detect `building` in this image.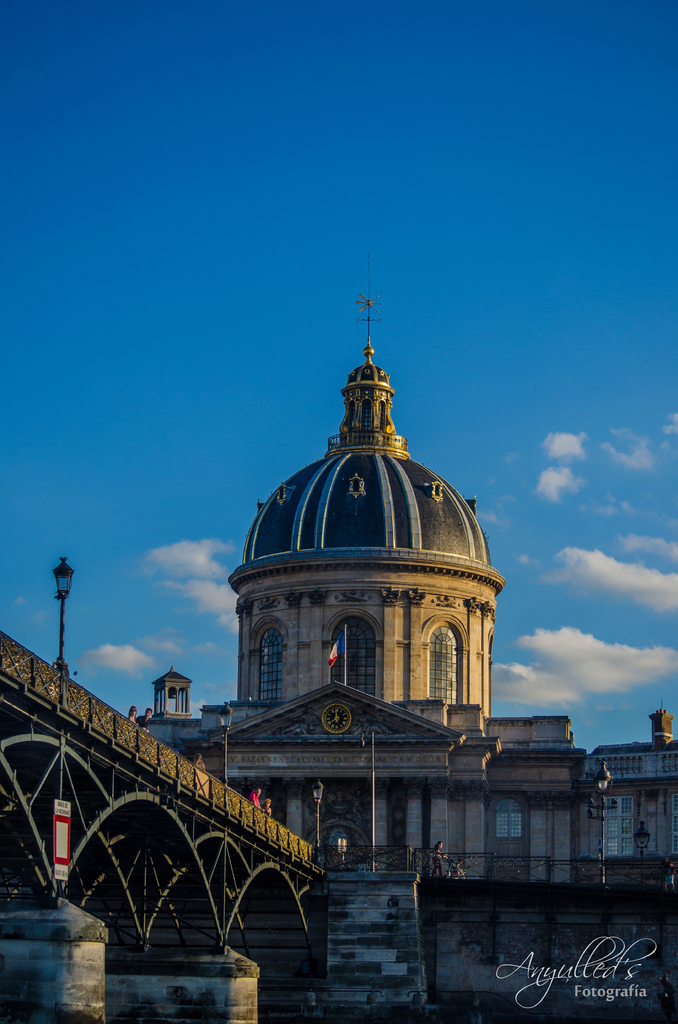
Detection: box(125, 271, 677, 1023).
